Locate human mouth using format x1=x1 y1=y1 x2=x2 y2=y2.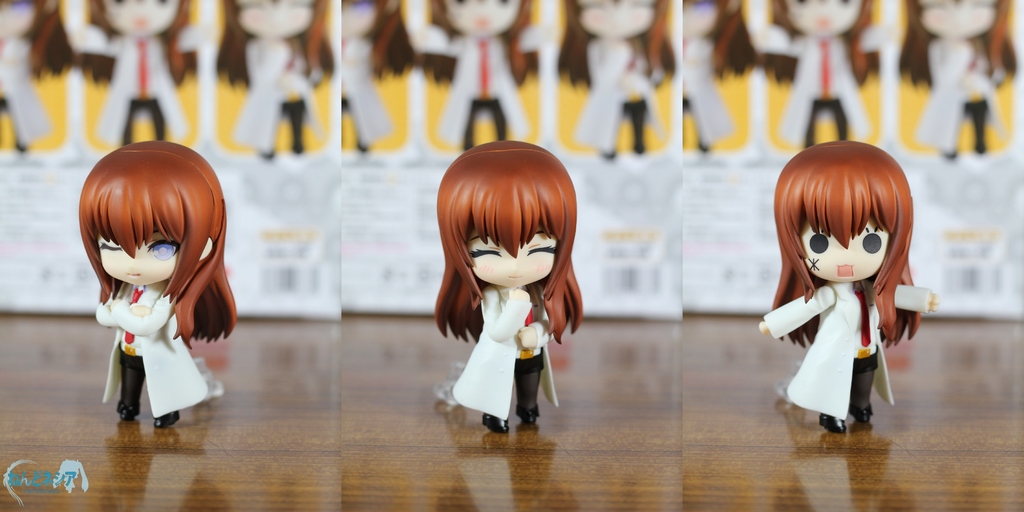
x1=838 y1=266 x2=850 y2=275.
